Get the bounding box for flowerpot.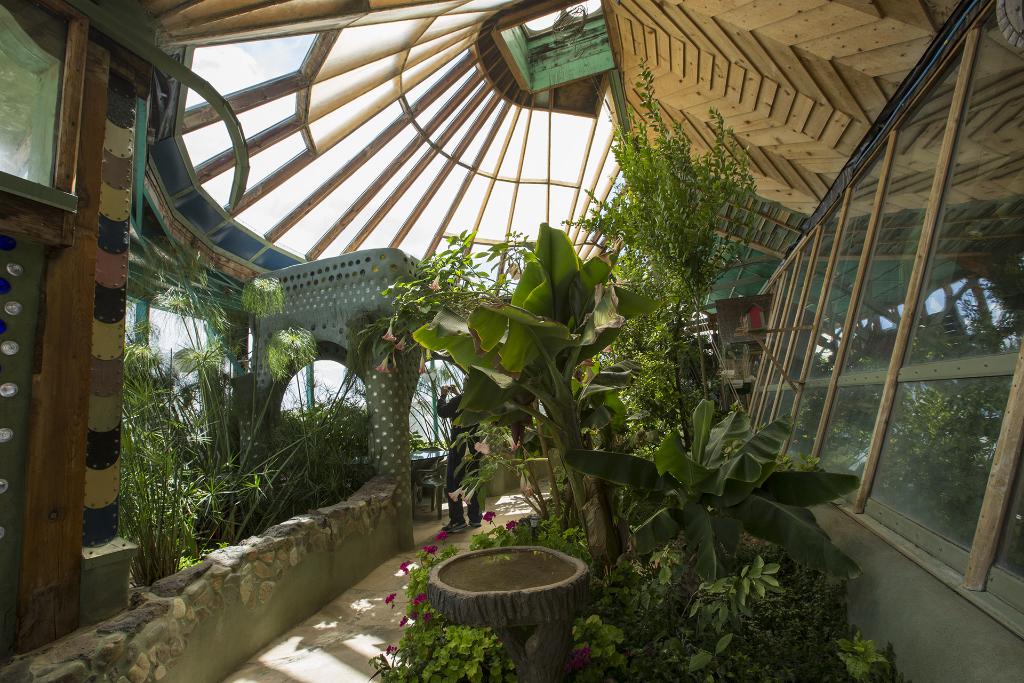
locate(417, 538, 593, 650).
